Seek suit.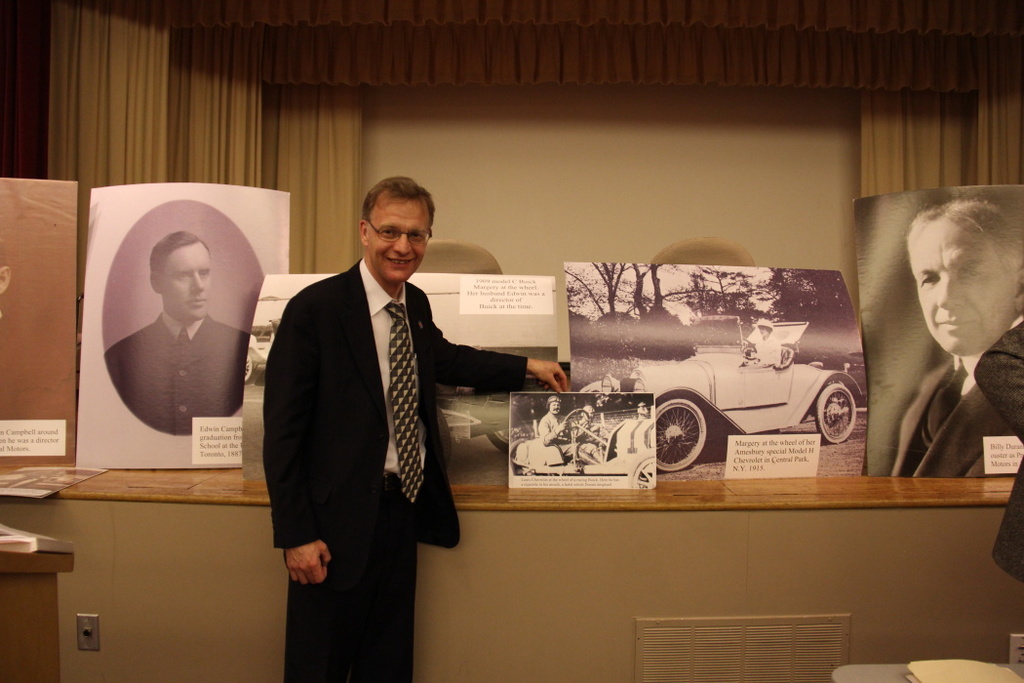
[261,259,529,682].
